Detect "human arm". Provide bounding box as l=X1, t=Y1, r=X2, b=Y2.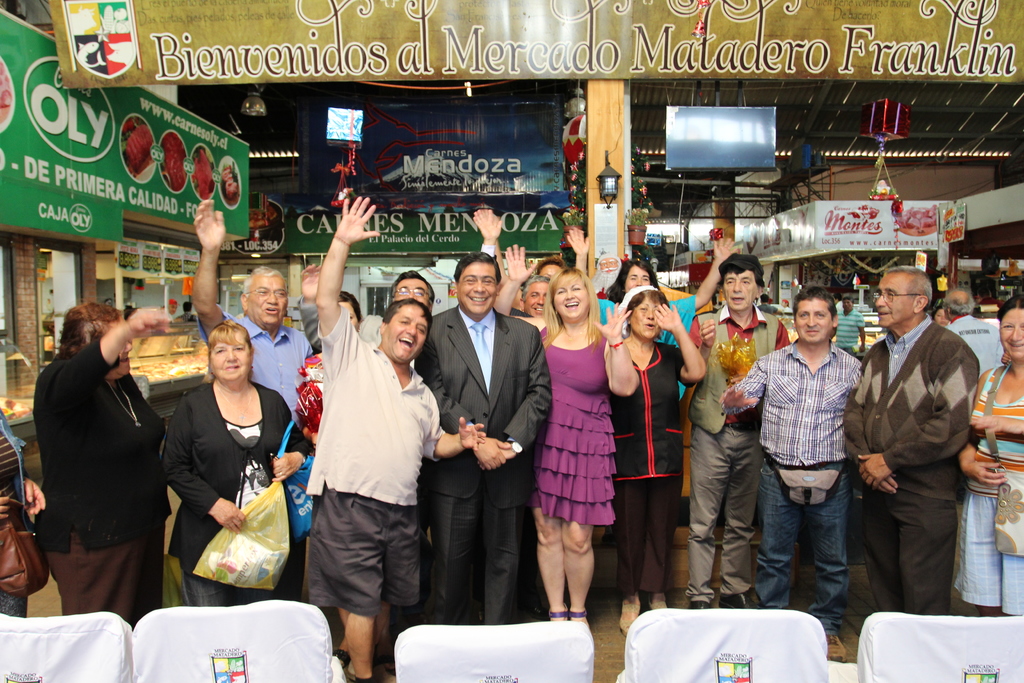
l=190, t=194, r=234, b=343.
